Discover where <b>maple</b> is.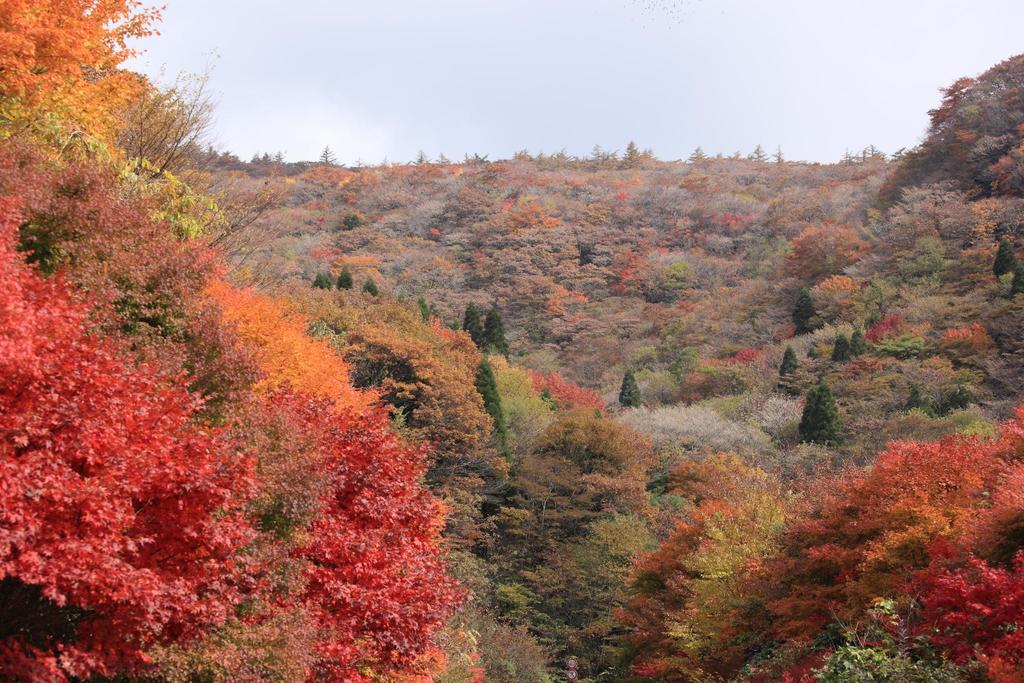
Discovered at x1=456, y1=364, x2=647, y2=589.
